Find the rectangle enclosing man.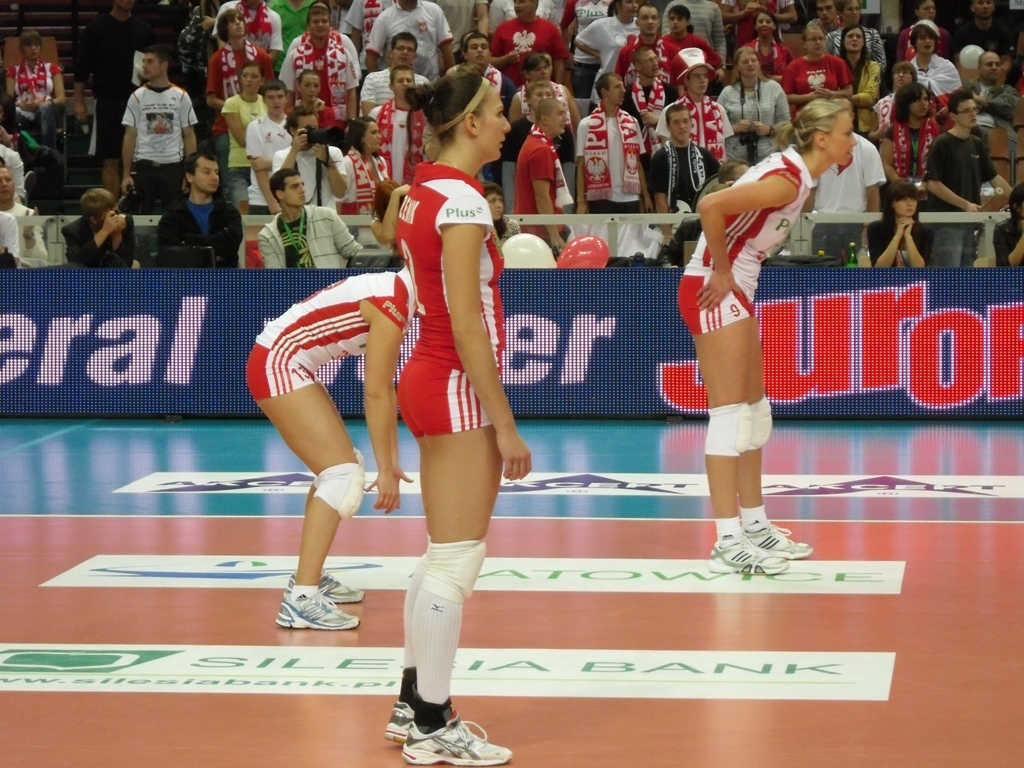
[x1=614, y1=0, x2=676, y2=80].
